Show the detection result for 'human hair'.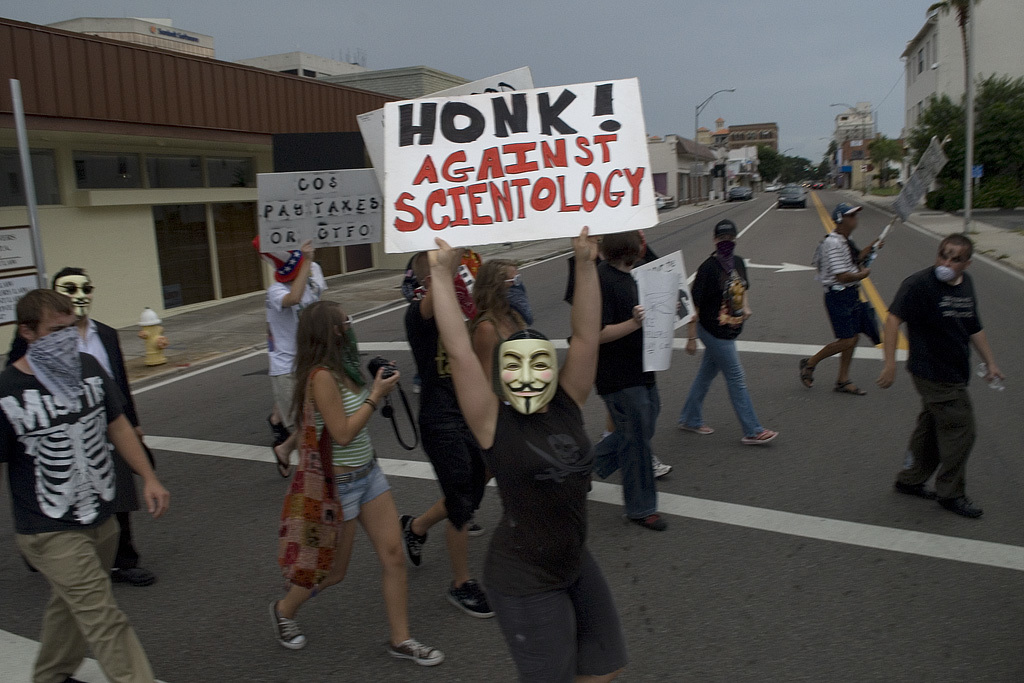
left=15, top=288, right=74, bottom=326.
